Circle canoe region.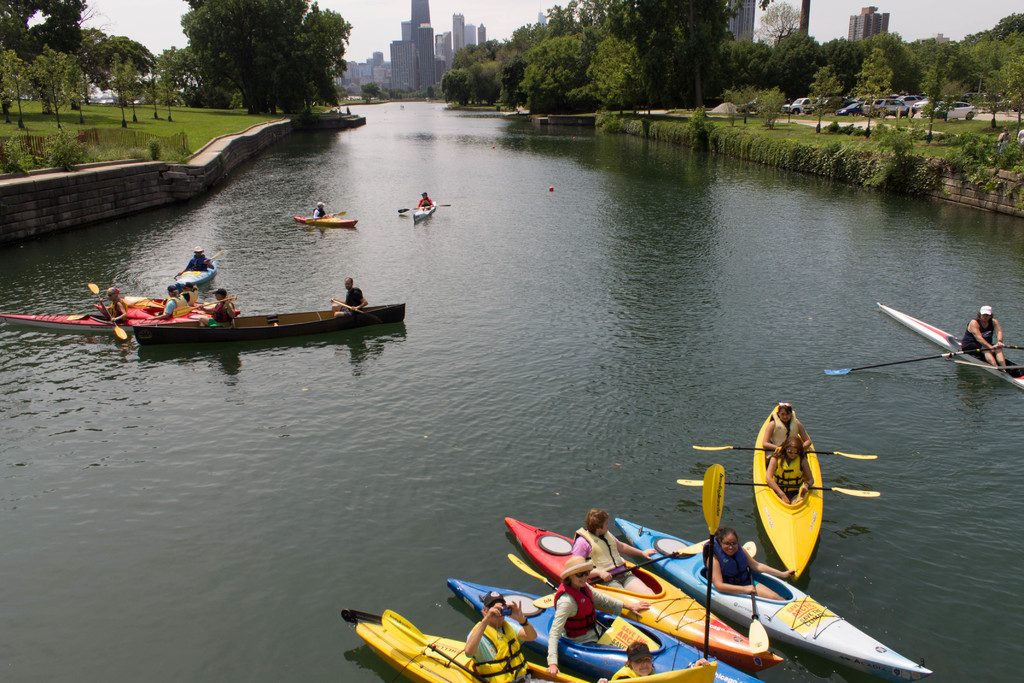
Region: <box>753,400,822,580</box>.
